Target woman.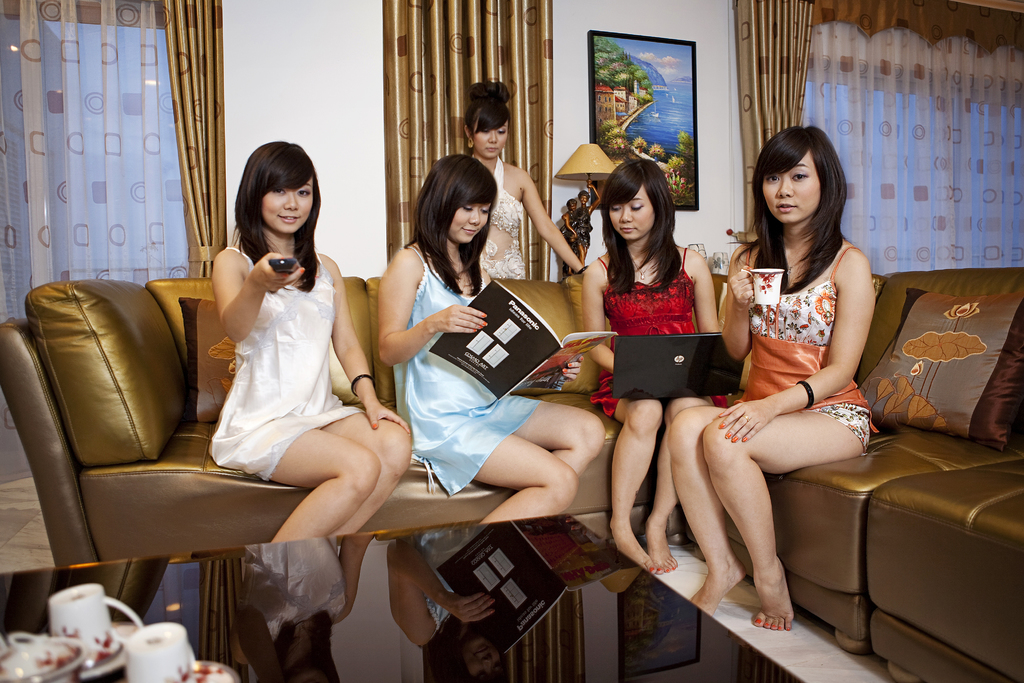
Target region: [444, 76, 601, 292].
